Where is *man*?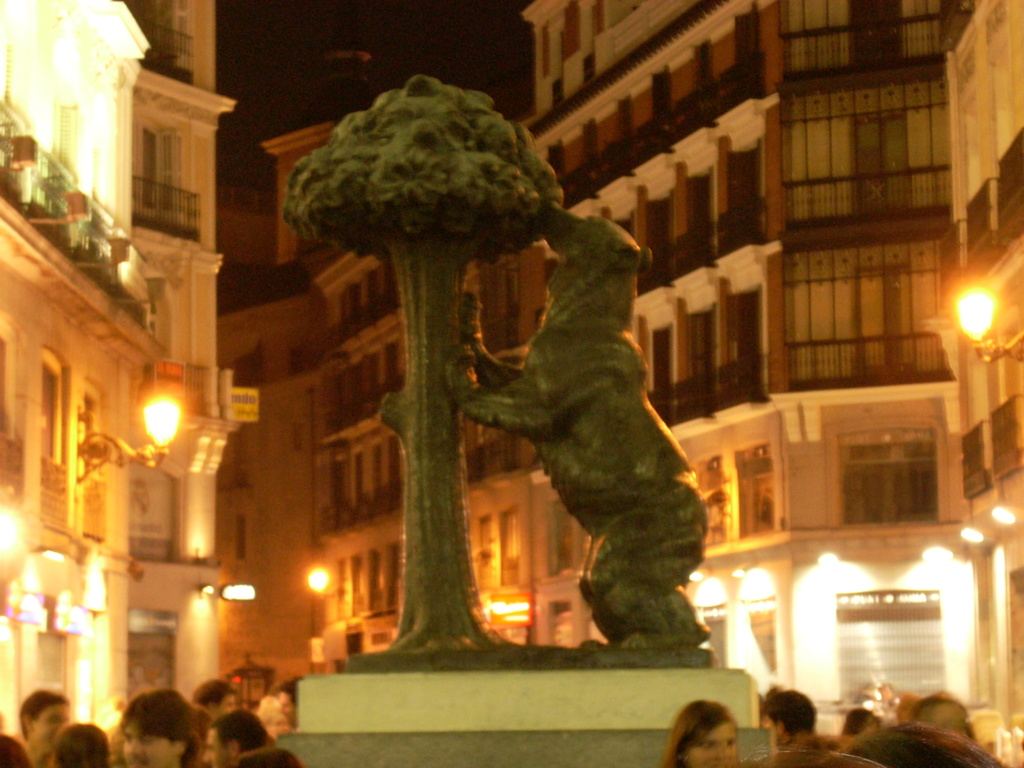
bbox(15, 685, 70, 767).
